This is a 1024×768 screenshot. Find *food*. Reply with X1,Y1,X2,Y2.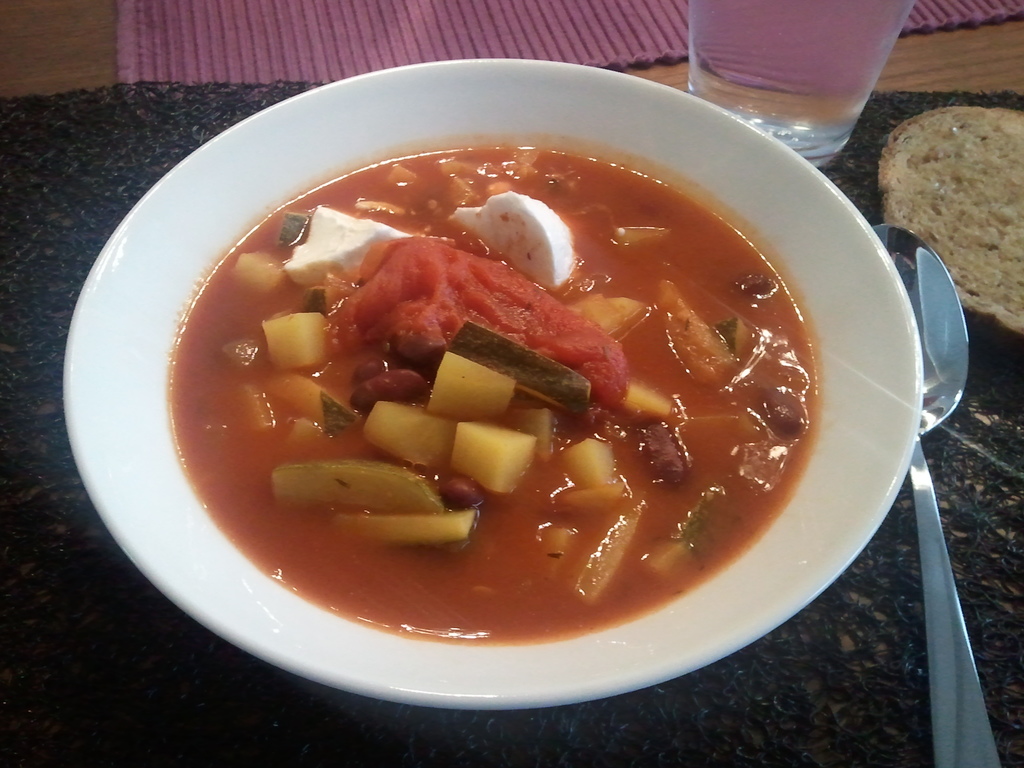
157,140,816,654.
